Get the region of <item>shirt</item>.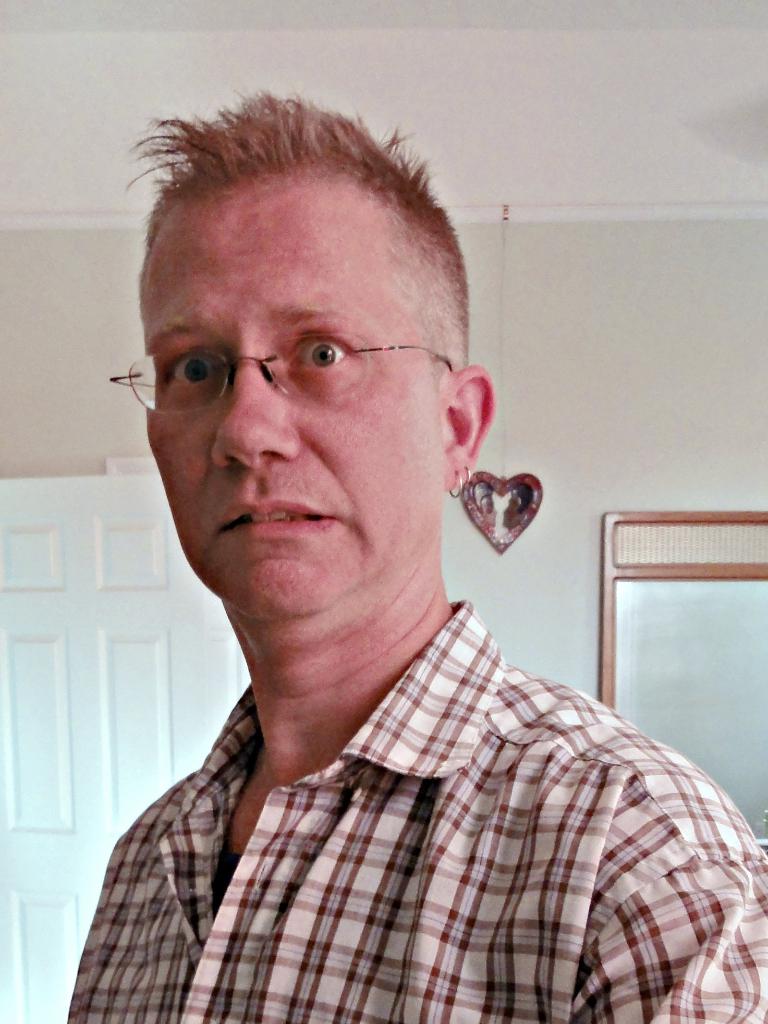
pyautogui.locateOnScreen(65, 598, 766, 1023).
